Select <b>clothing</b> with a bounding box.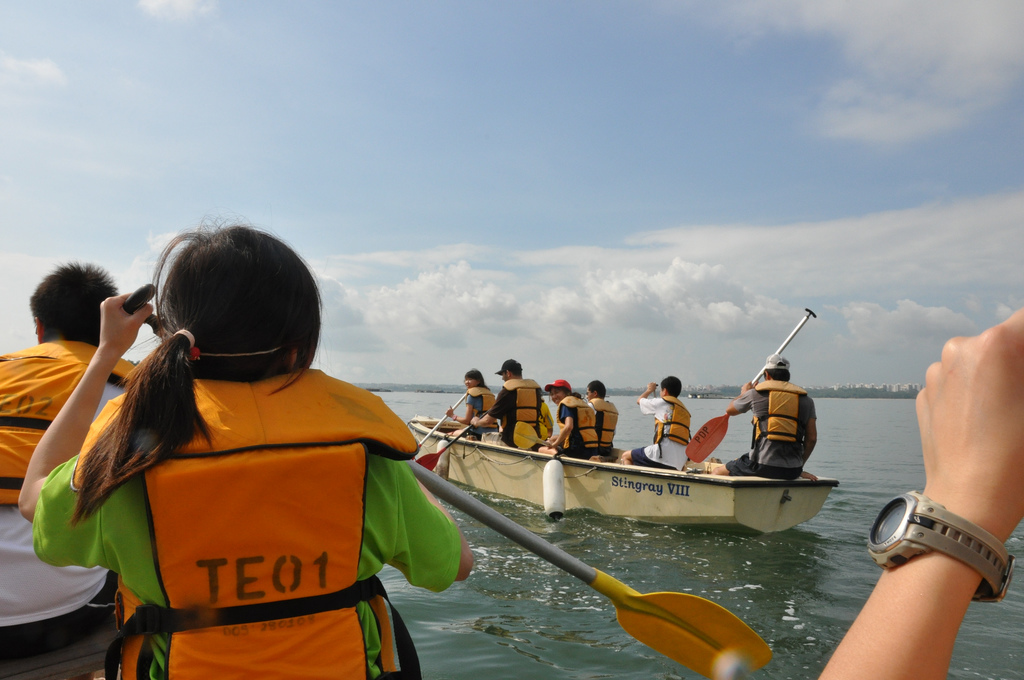
region(553, 387, 600, 469).
